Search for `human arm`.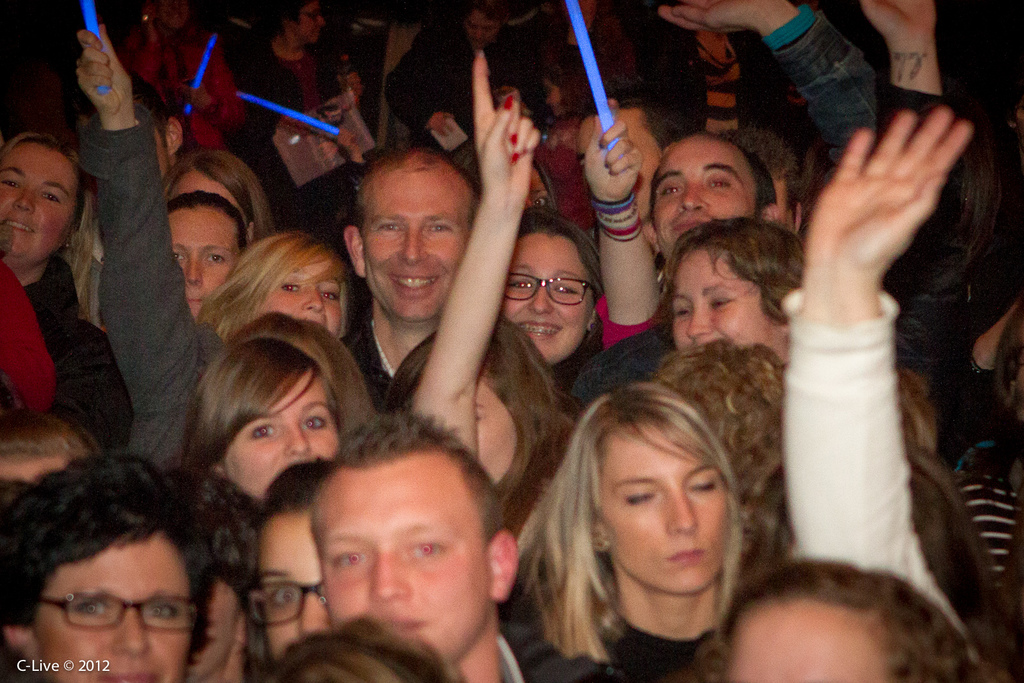
Found at [left=121, top=31, right=161, bottom=101].
